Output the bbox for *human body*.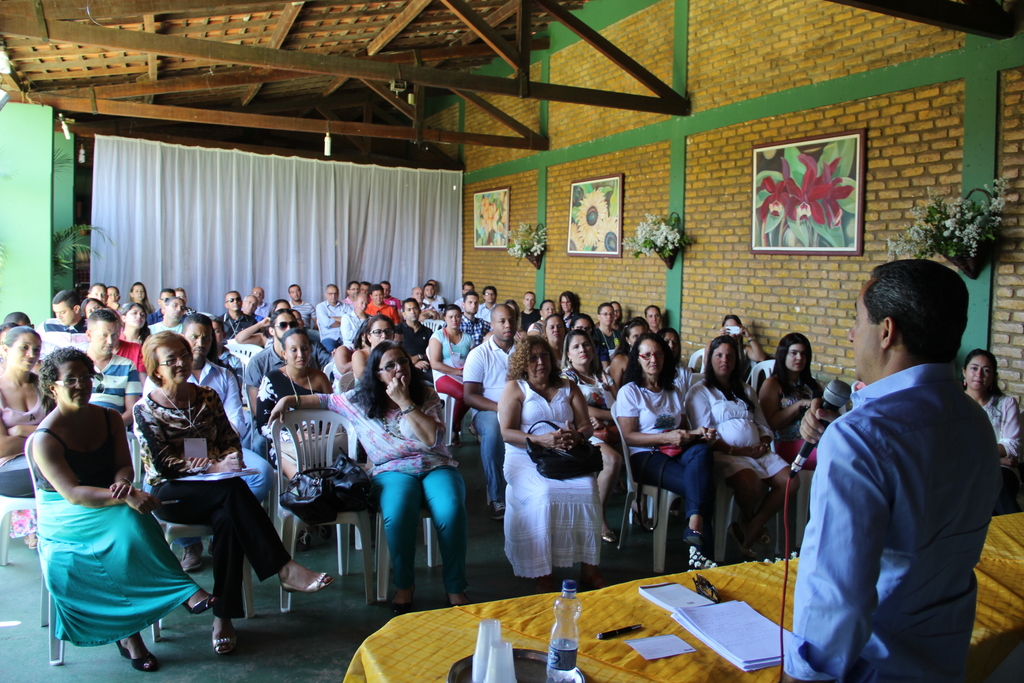
38:402:220:671.
